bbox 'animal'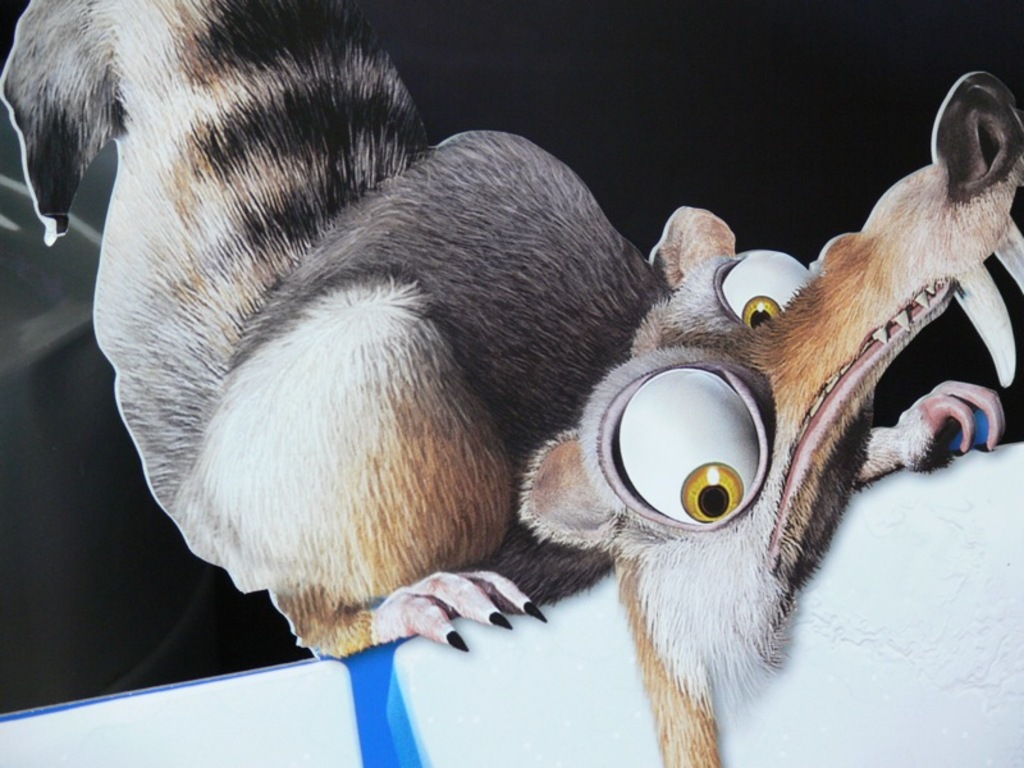
box(0, 0, 1023, 767)
